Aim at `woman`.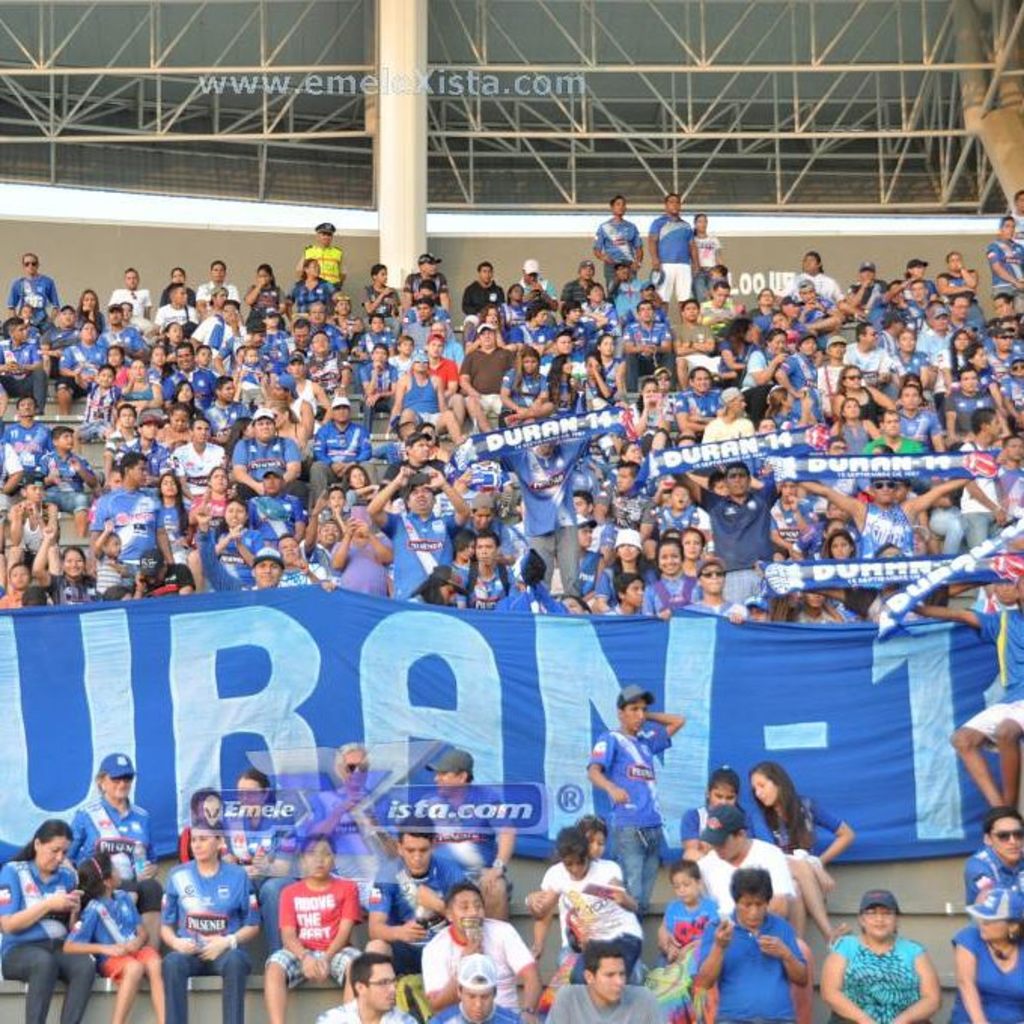
Aimed at Rect(72, 747, 170, 944).
